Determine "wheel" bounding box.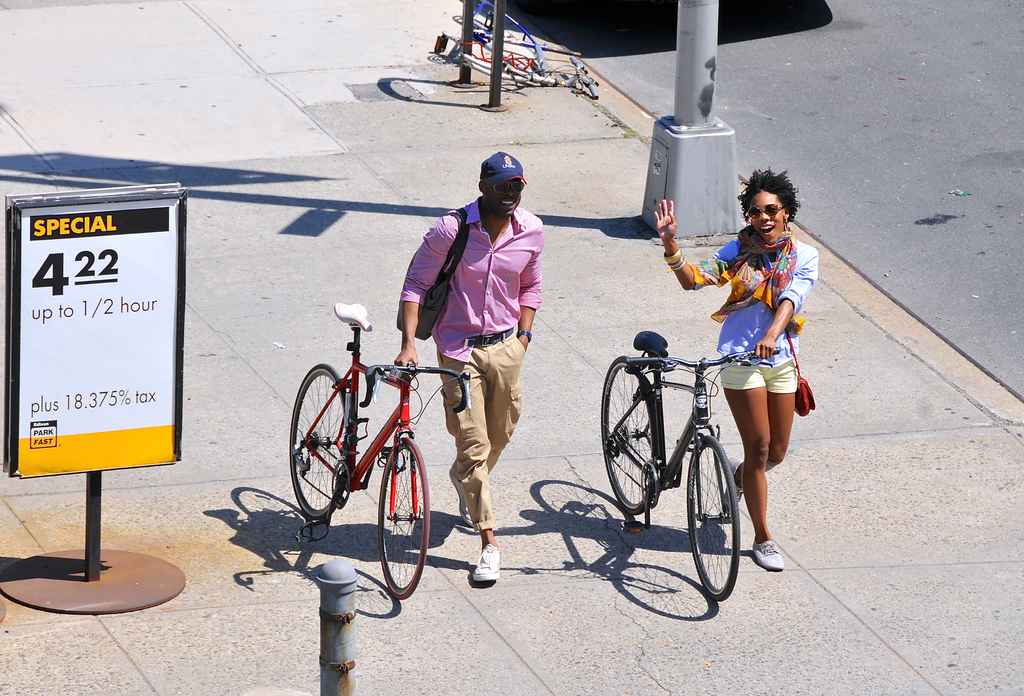
Determined: [291, 360, 356, 515].
